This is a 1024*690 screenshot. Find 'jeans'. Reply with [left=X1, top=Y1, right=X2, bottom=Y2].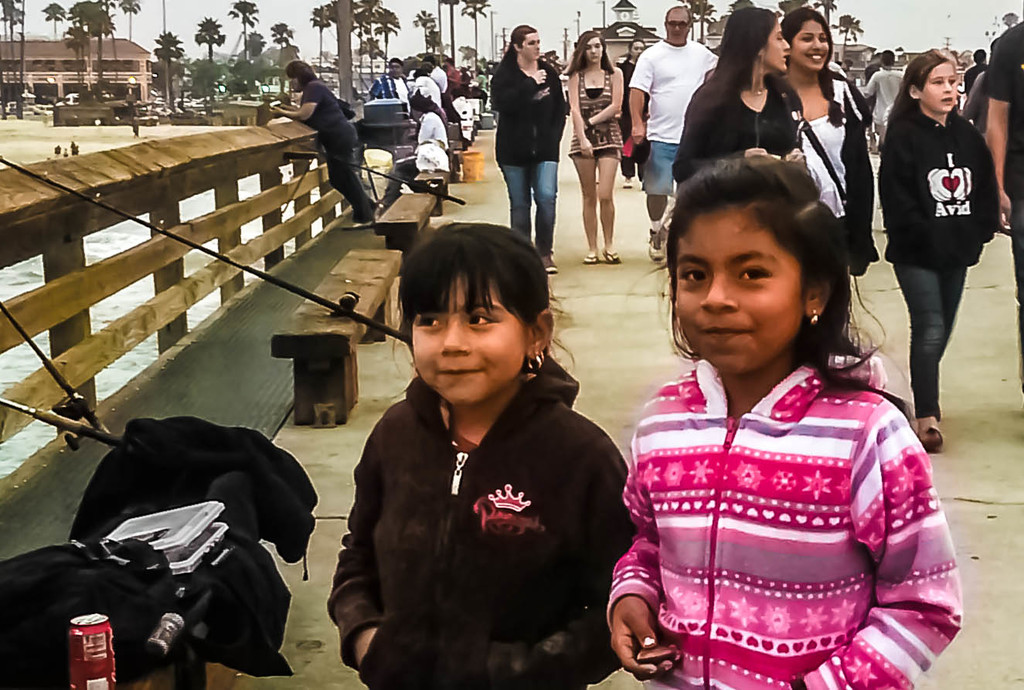
[left=913, top=253, right=985, bottom=411].
